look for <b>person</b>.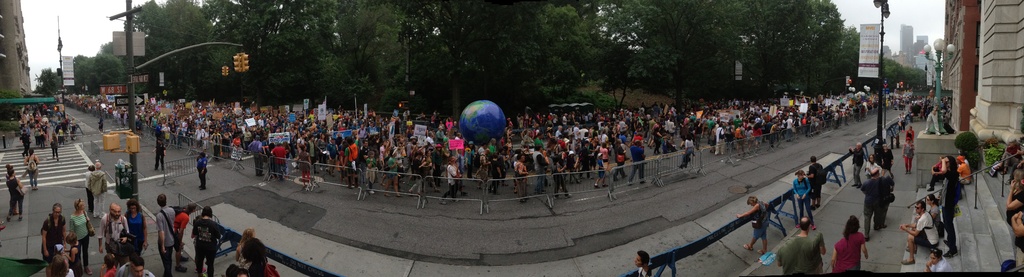
Found: crop(770, 121, 779, 145).
